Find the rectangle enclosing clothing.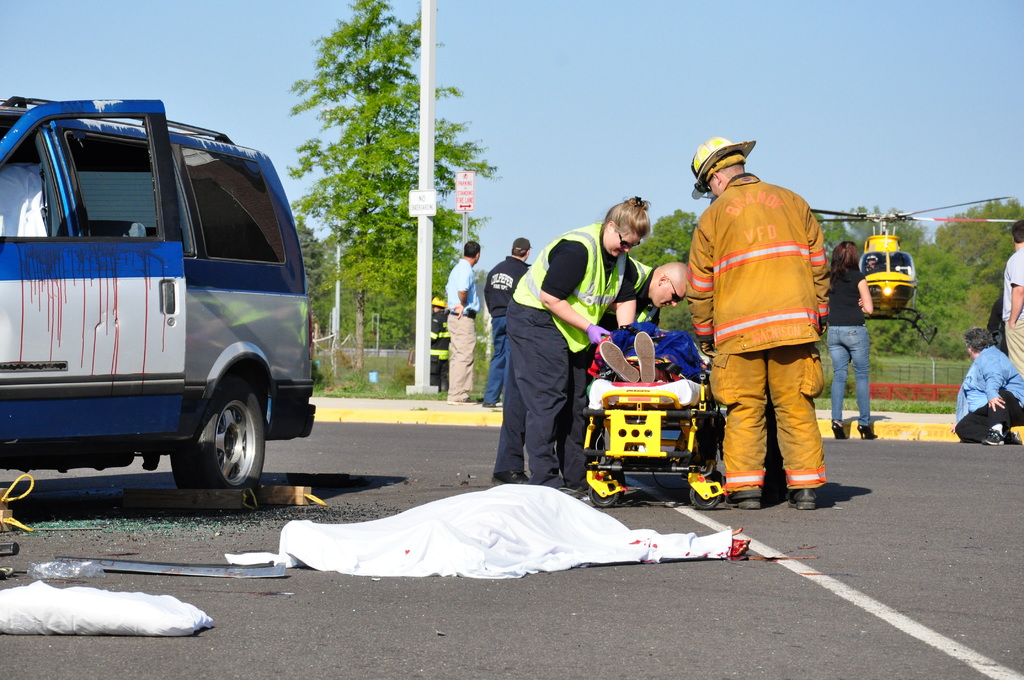
<region>1002, 247, 1023, 376</region>.
